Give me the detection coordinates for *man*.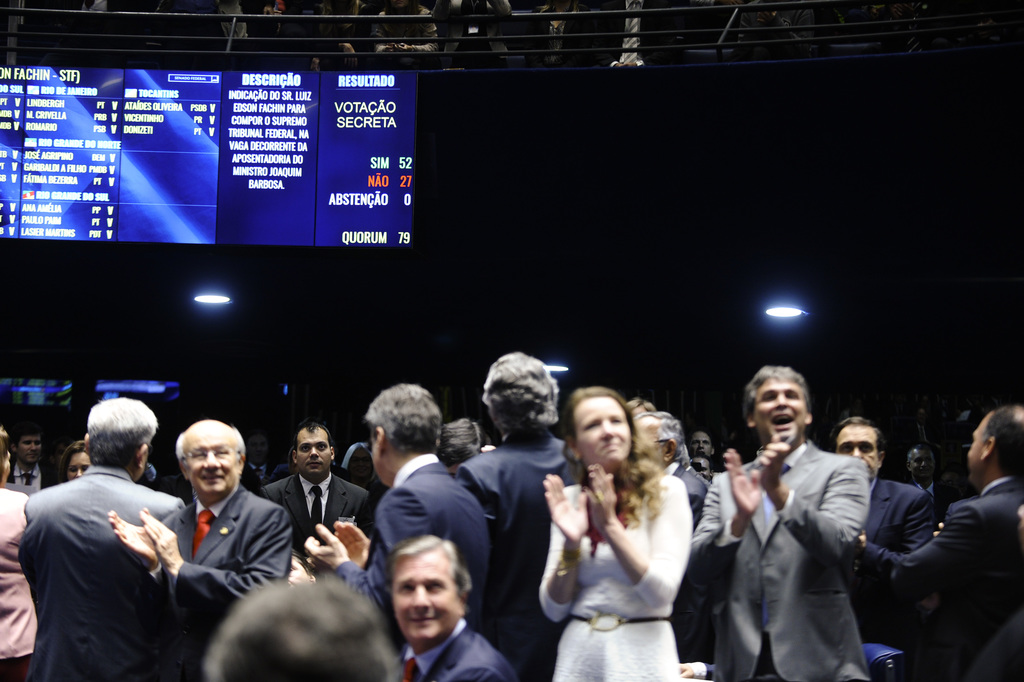
x1=681, y1=366, x2=870, y2=681.
